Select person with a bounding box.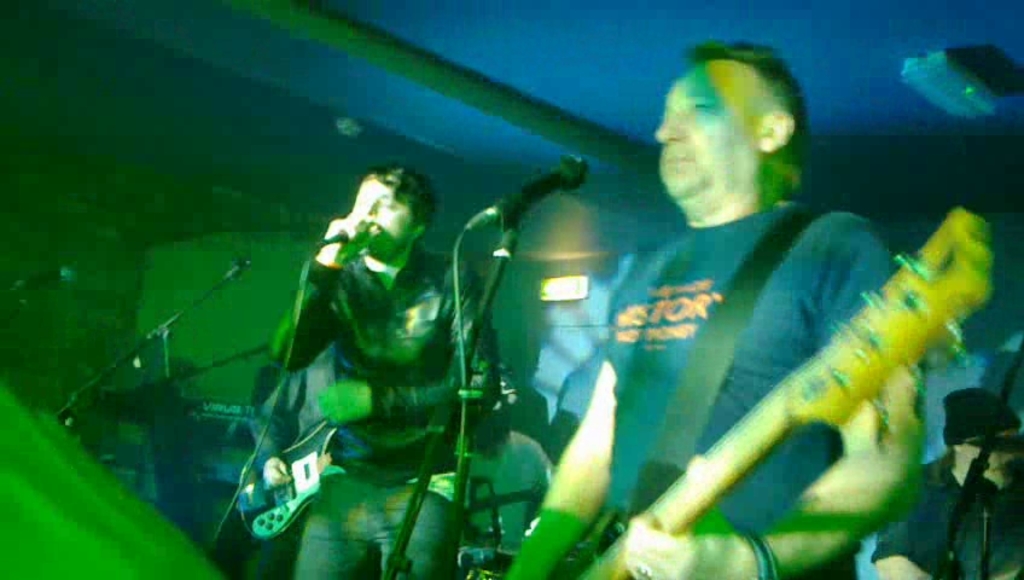
locate(250, 346, 331, 579).
